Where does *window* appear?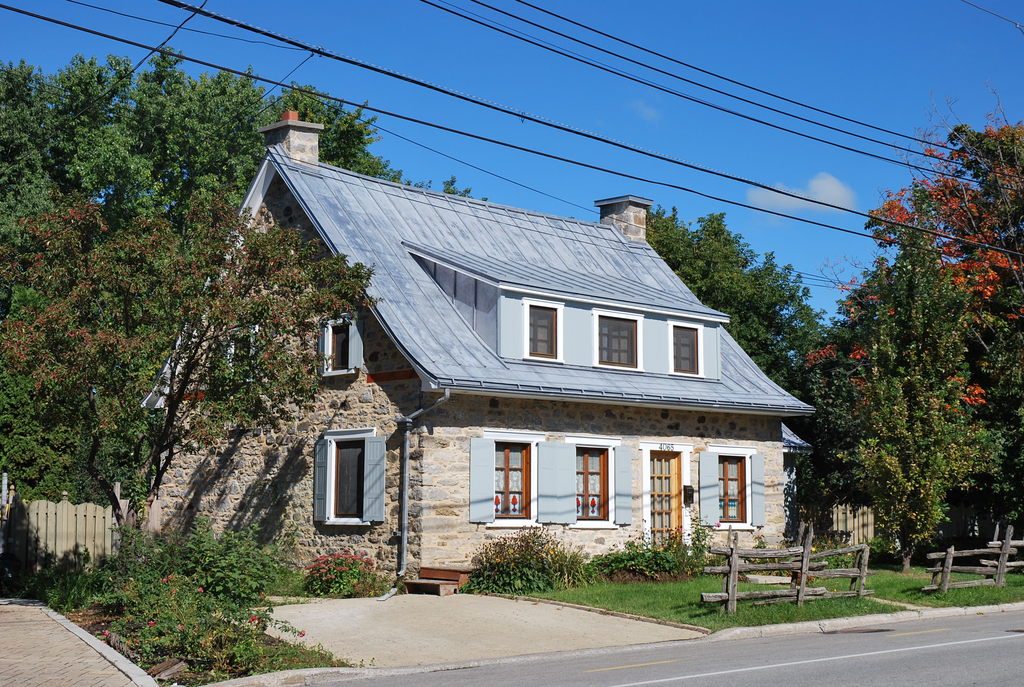
Appears at pyautogui.locateOnScreen(719, 461, 753, 521).
